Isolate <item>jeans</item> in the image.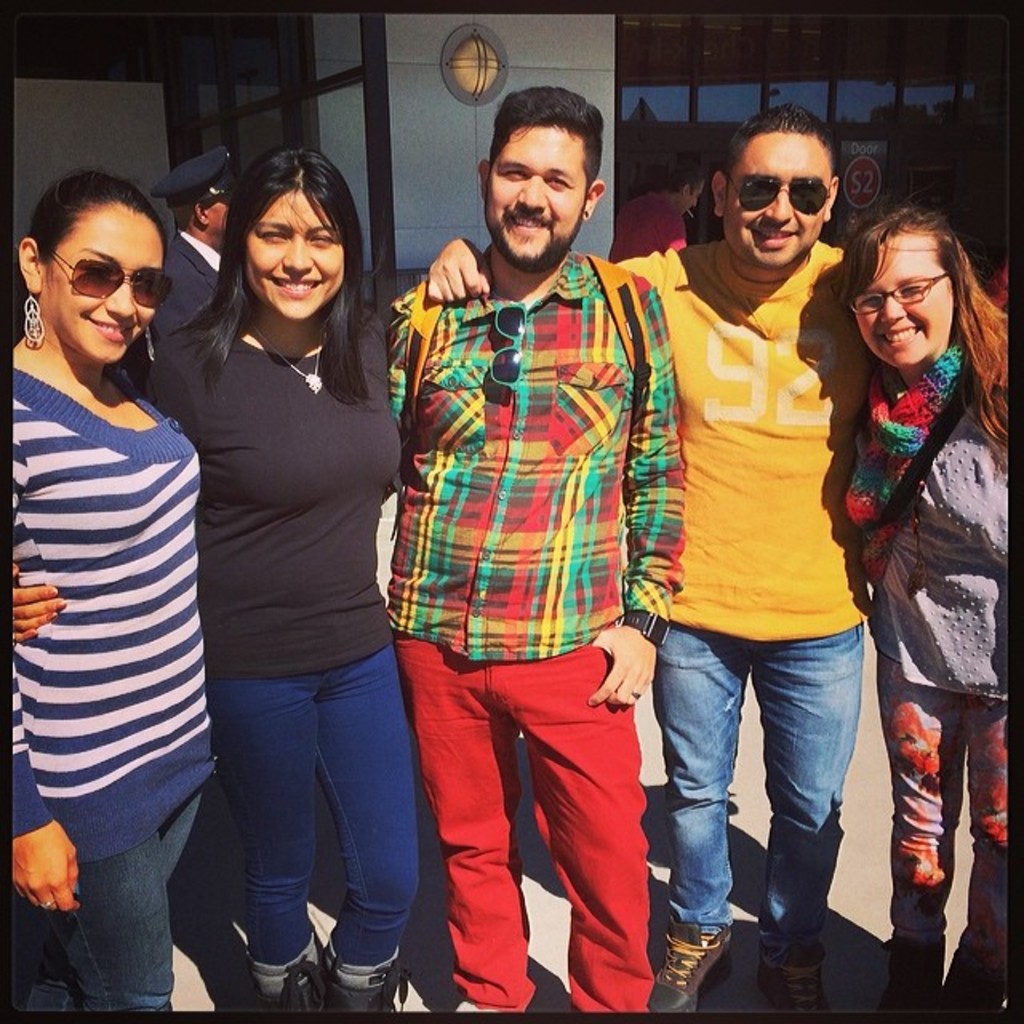
Isolated region: crop(646, 613, 874, 986).
